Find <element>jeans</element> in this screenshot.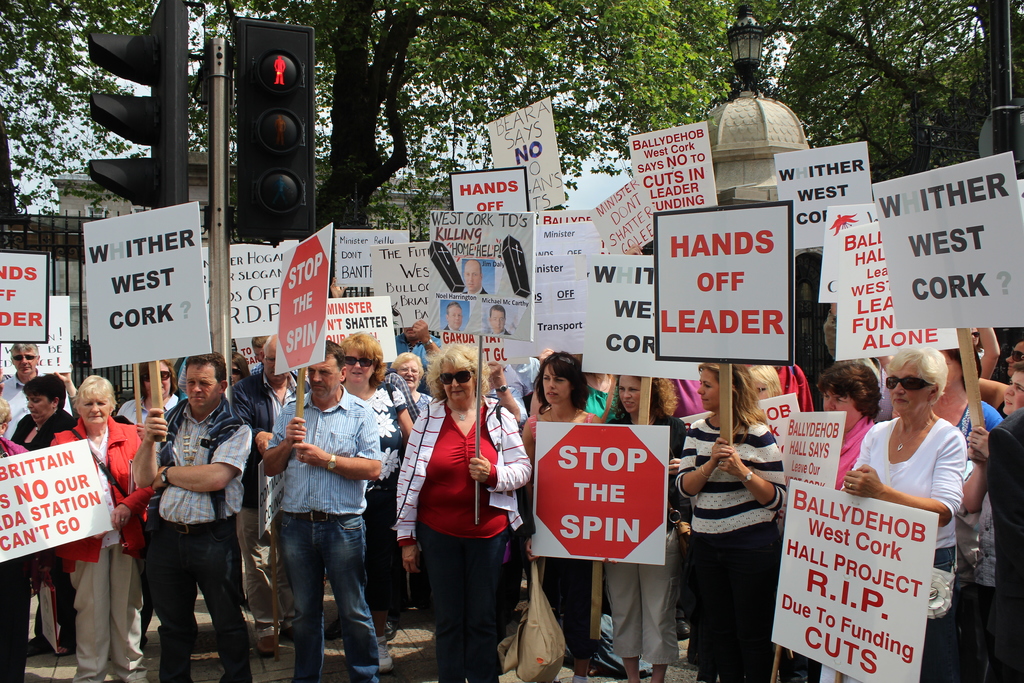
The bounding box for <element>jeans</element> is detection(1, 566, 31, 682).
